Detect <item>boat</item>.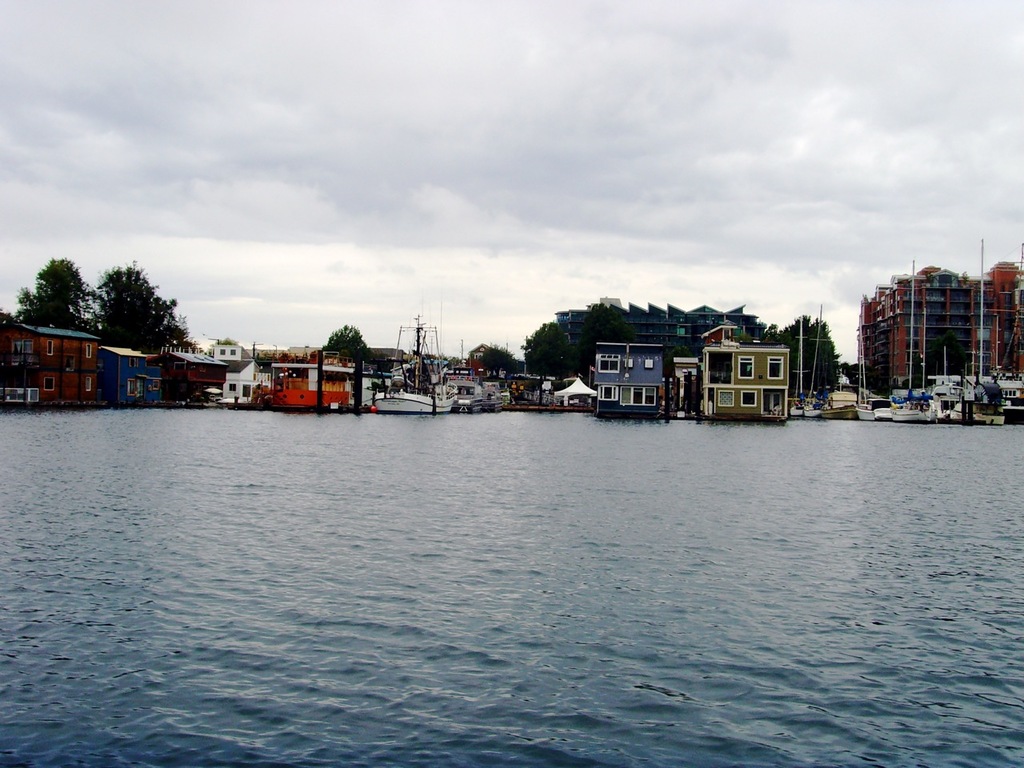
Detected at bbox=[374, 295, 460, 415].
